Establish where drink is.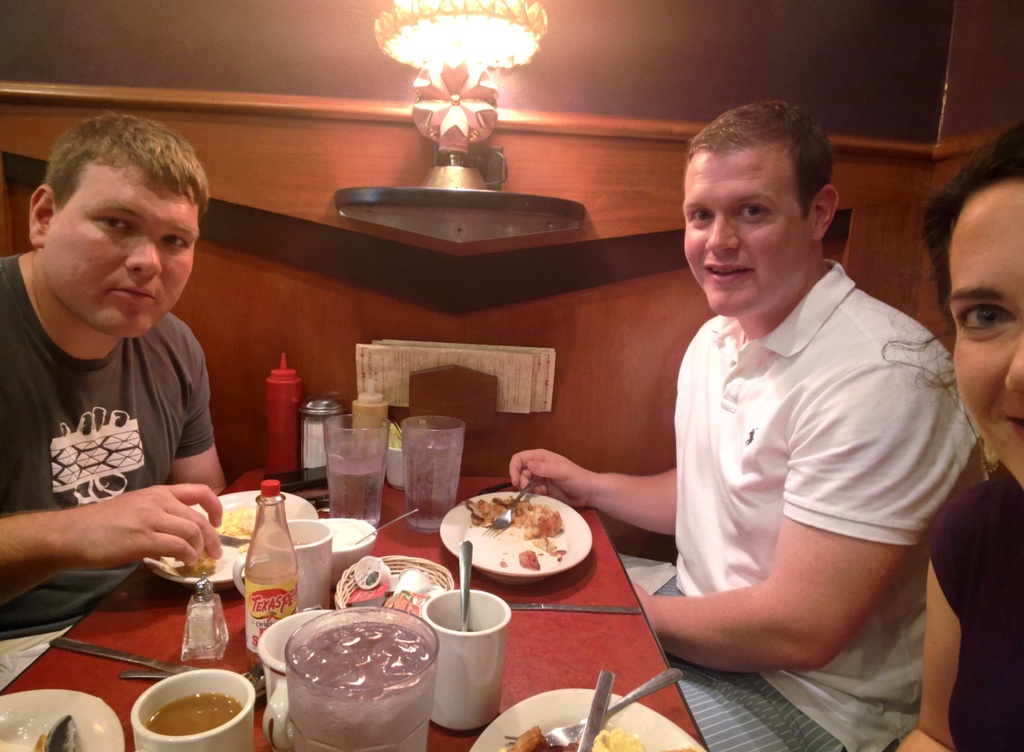
Established at x1=287, y1=619, x2=436, y2=751.
